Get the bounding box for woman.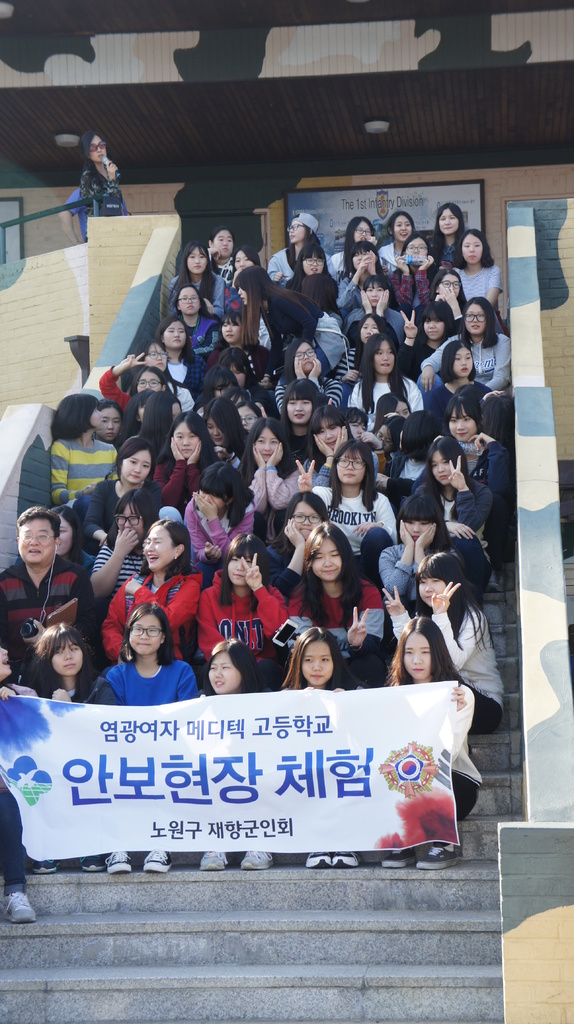
<box>294,441,402,583</box>.
